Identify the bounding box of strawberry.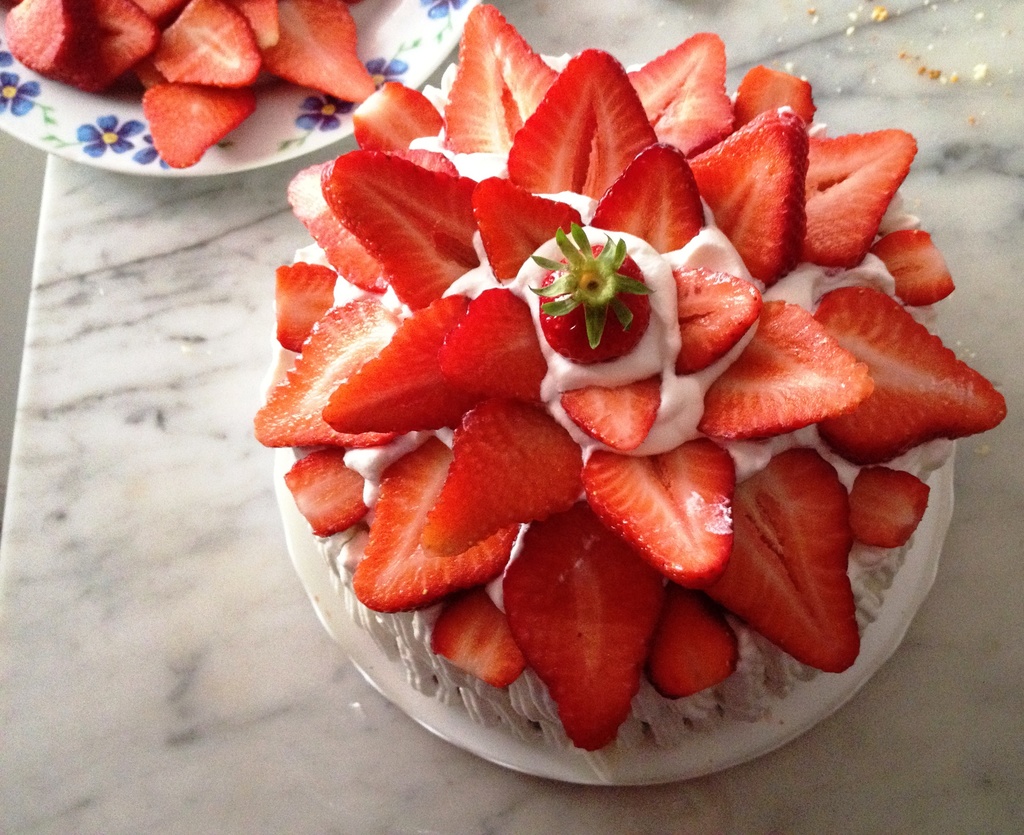
<bbox>846, 462, 956, 556</bbox>.
